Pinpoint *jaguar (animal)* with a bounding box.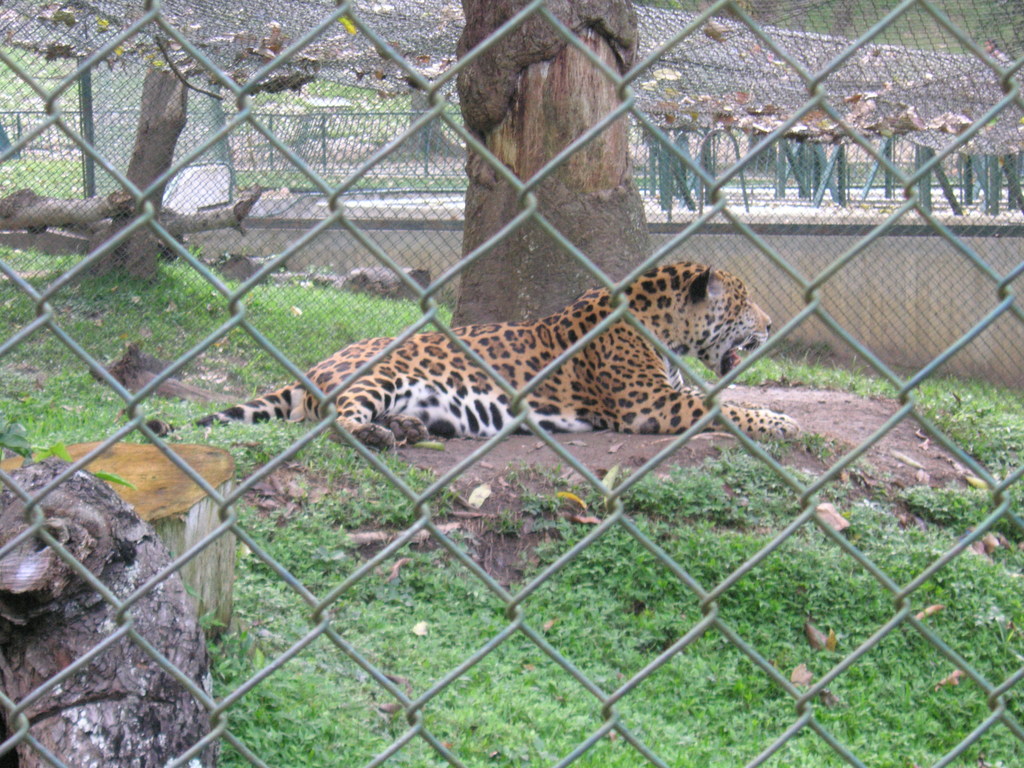
Rect(140, 264, 801, 445).
